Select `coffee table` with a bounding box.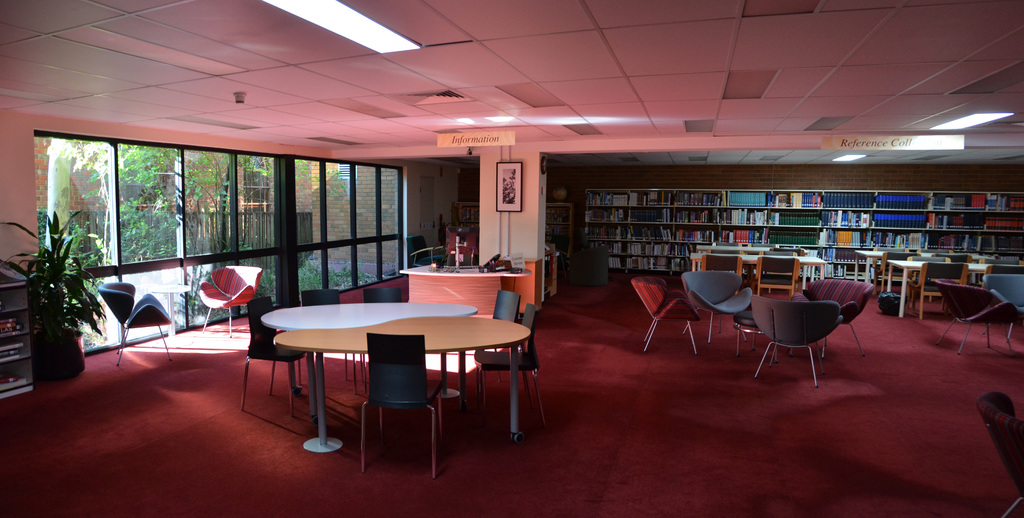
(x1=397, y1=257, x2=531, y2=284).
